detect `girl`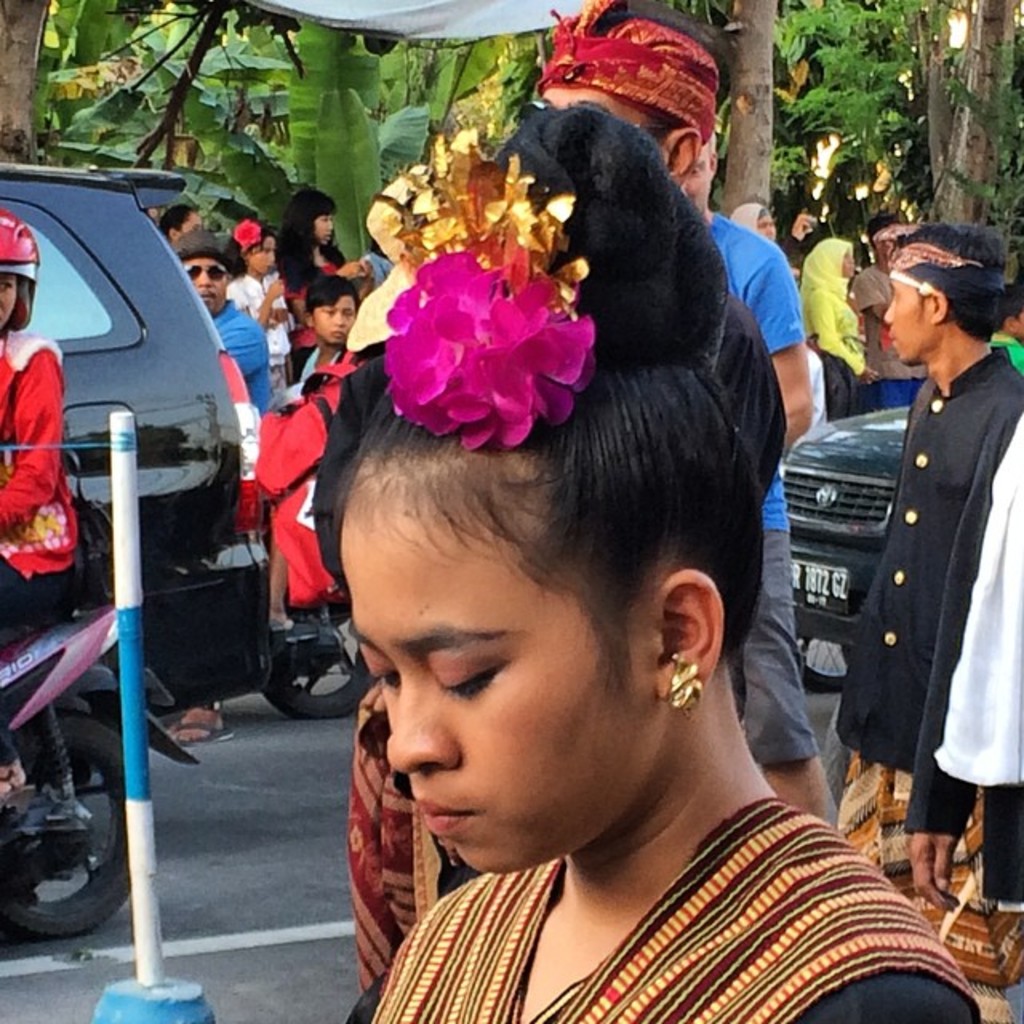
bbox=[0, 200, 78, 813]
